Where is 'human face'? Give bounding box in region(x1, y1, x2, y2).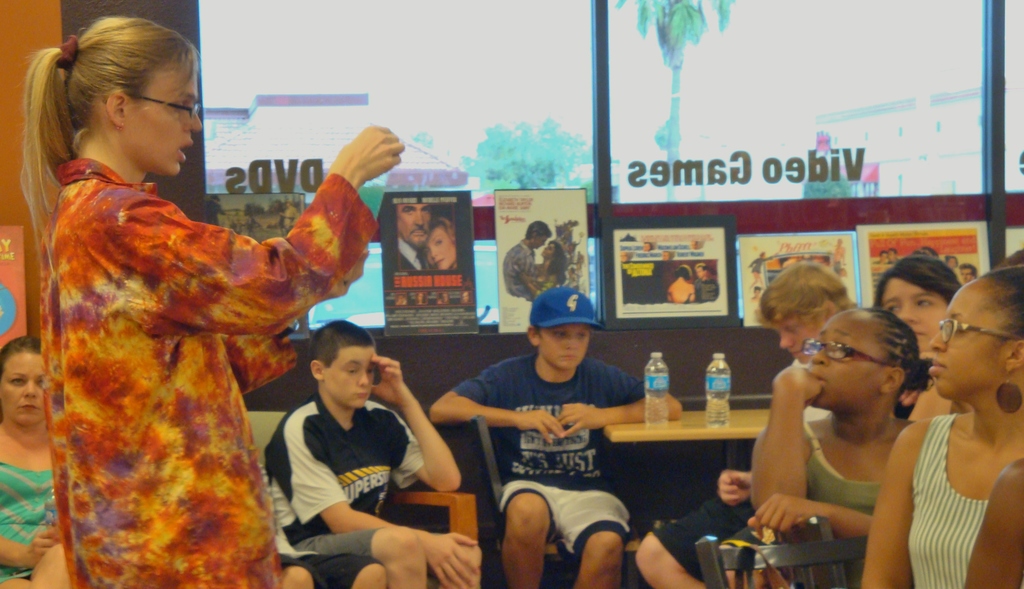
region(129, 59, 203, 178).
